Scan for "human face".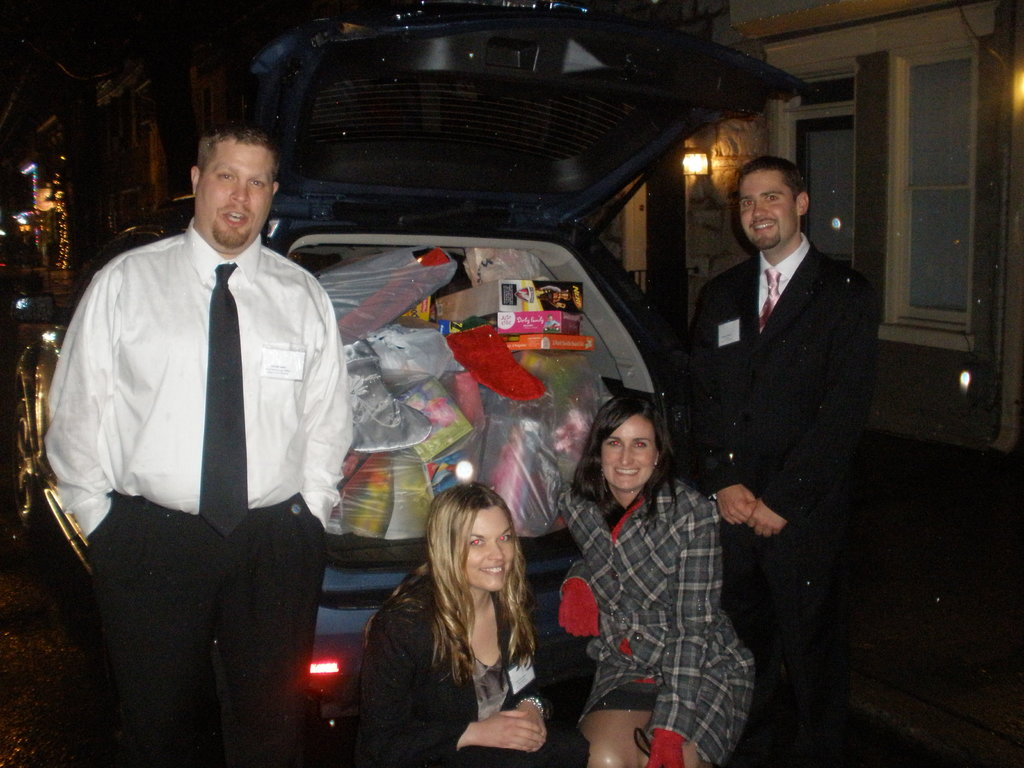
Scan result: l=196, t=141, r=276, b=246.
